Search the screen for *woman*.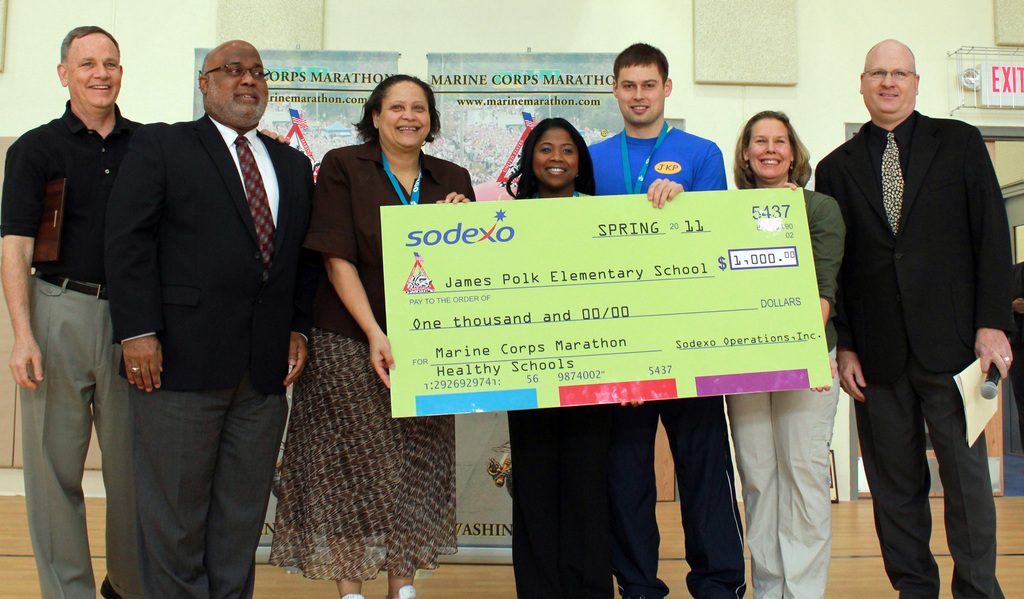
Found at (287, 75, 456, 535).
